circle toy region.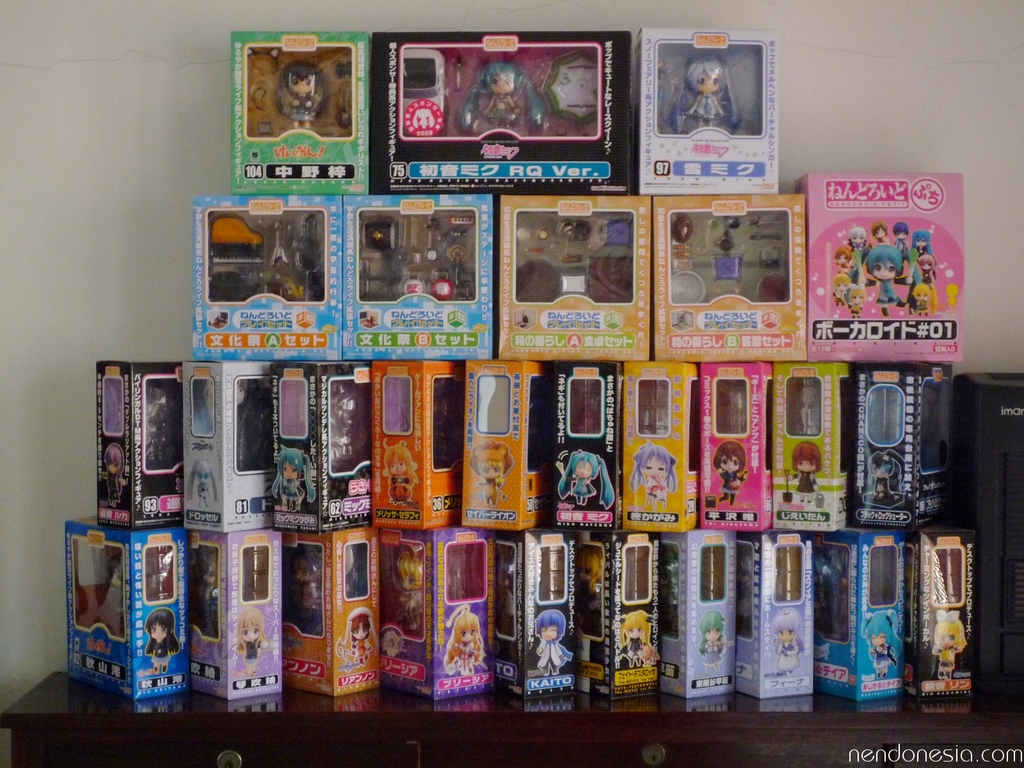
Region: 100/444/127/508.
